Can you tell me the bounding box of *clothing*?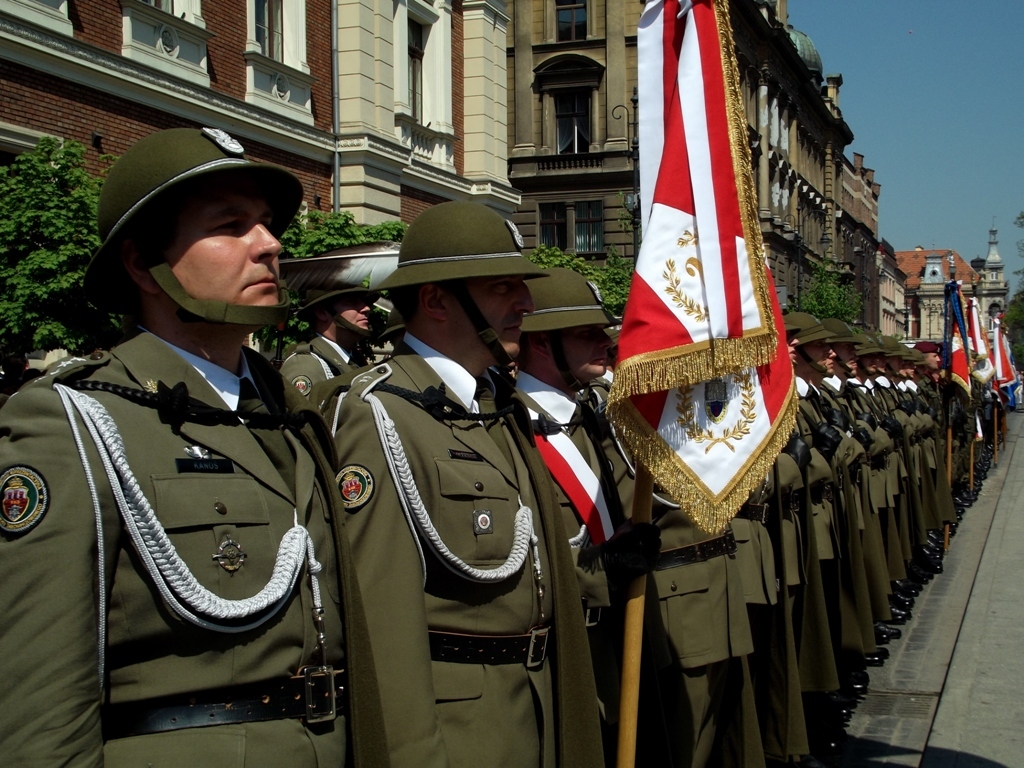
detection(513, 373, 665, 766).
